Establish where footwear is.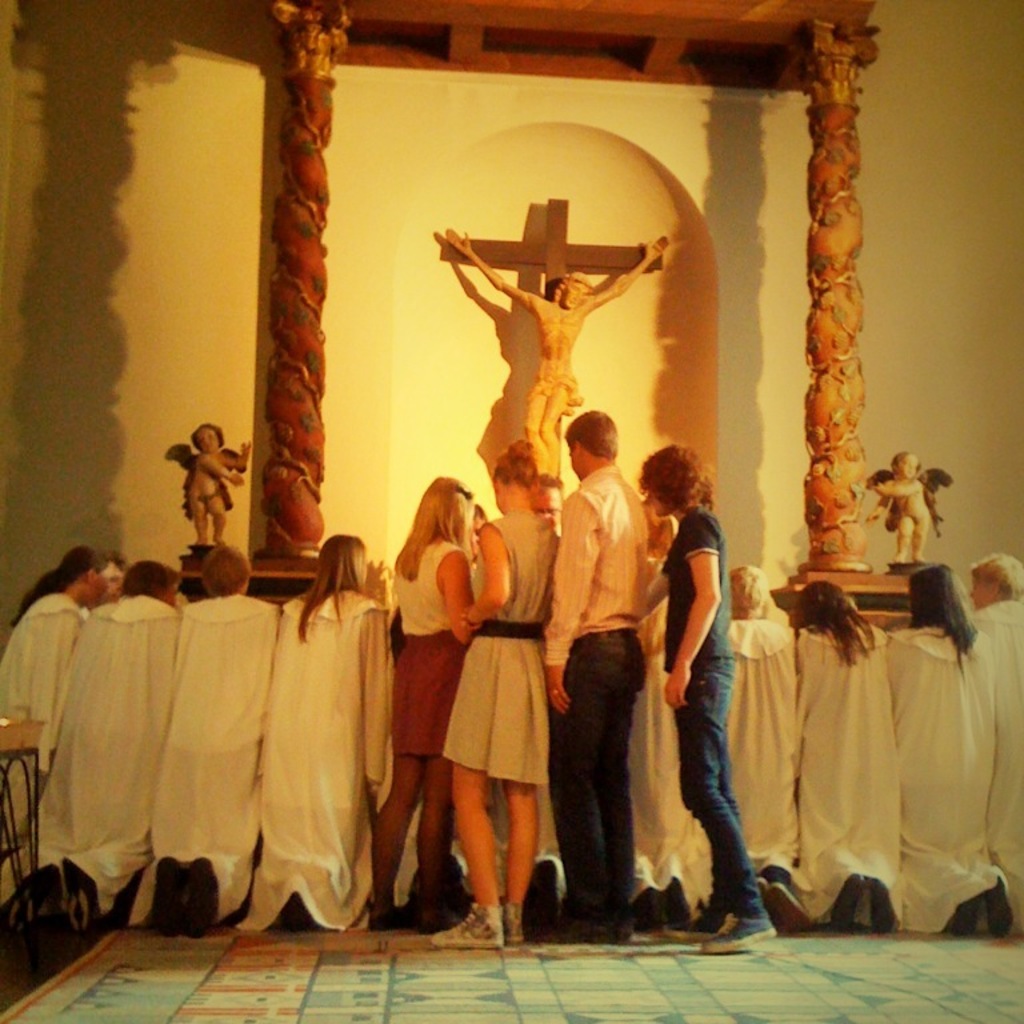
Established at <box>872,875,897,927</box>.
